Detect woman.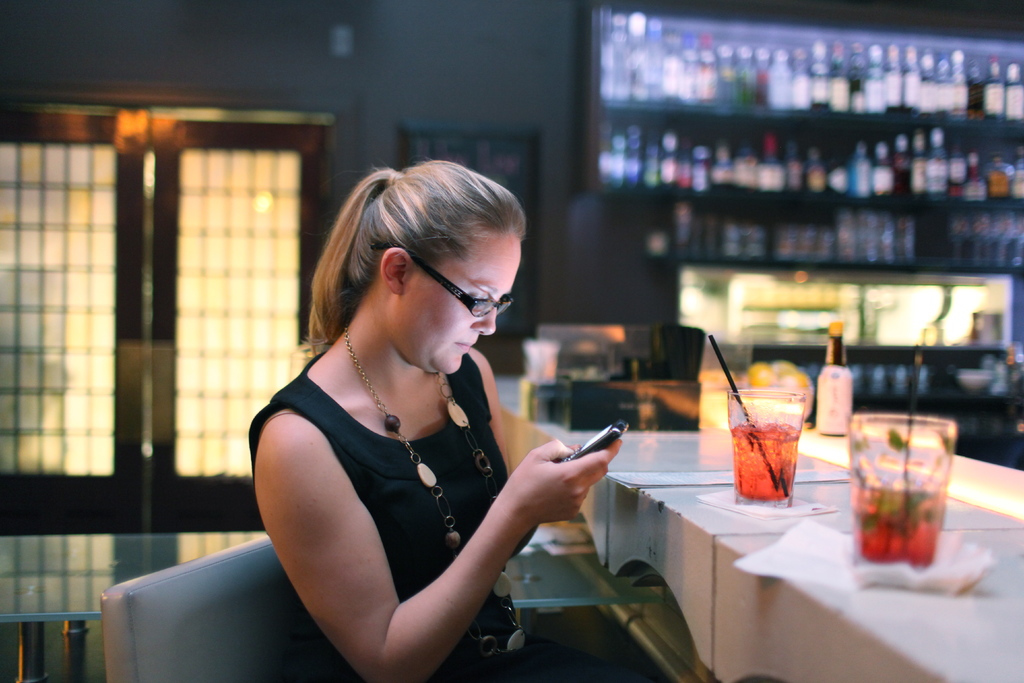
Detected at locate(192, 182, 632, 681).
